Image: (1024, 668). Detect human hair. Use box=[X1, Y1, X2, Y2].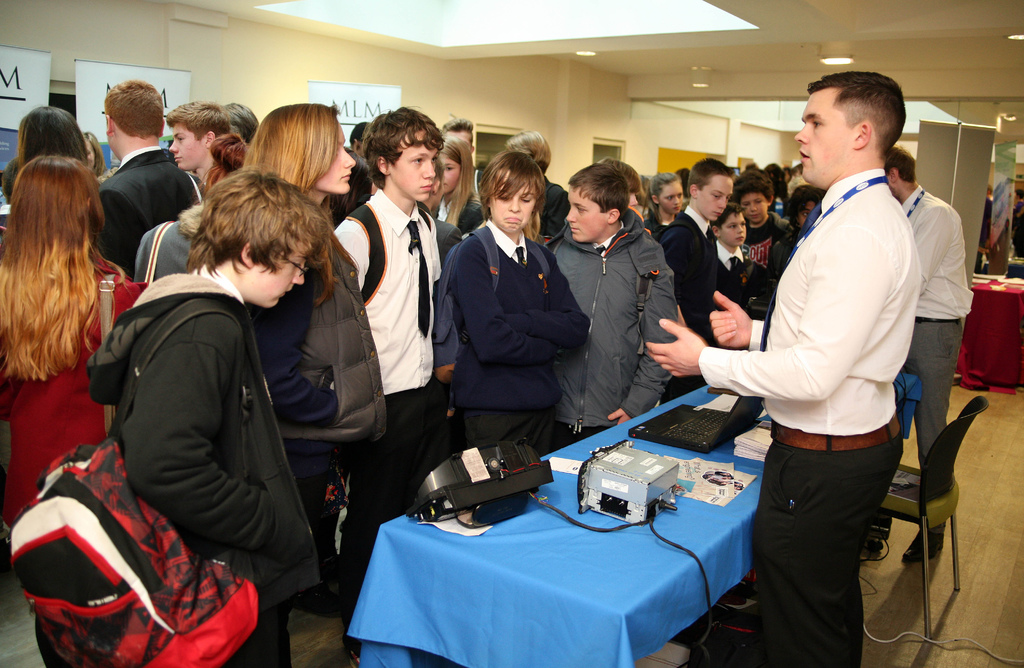
box=[672, 166, 692, 193].
